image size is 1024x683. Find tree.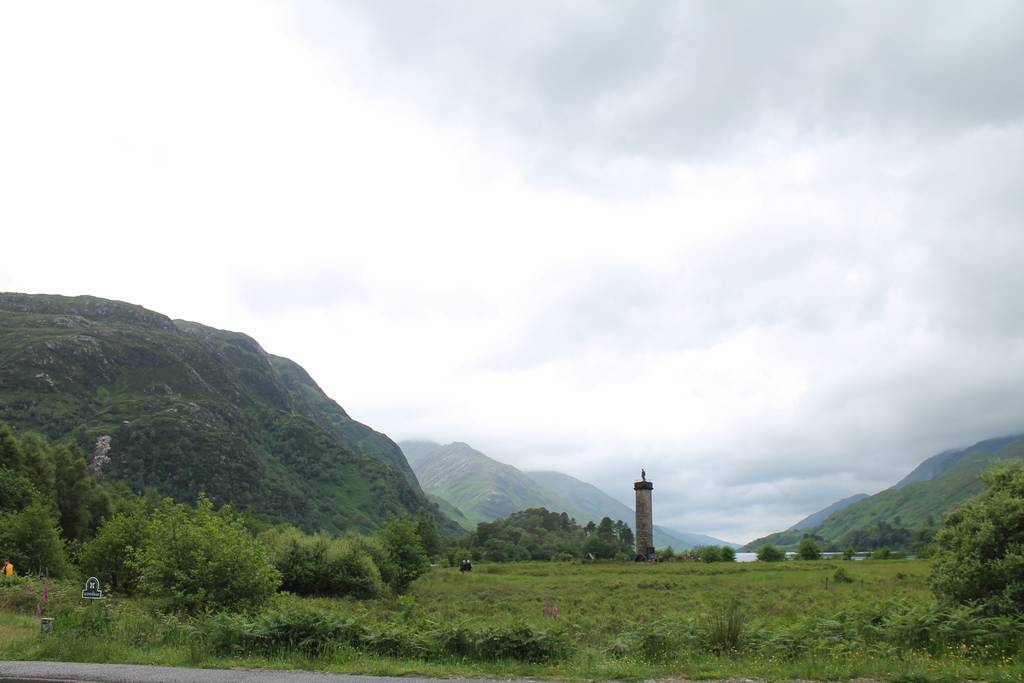
596:516:623:541.
